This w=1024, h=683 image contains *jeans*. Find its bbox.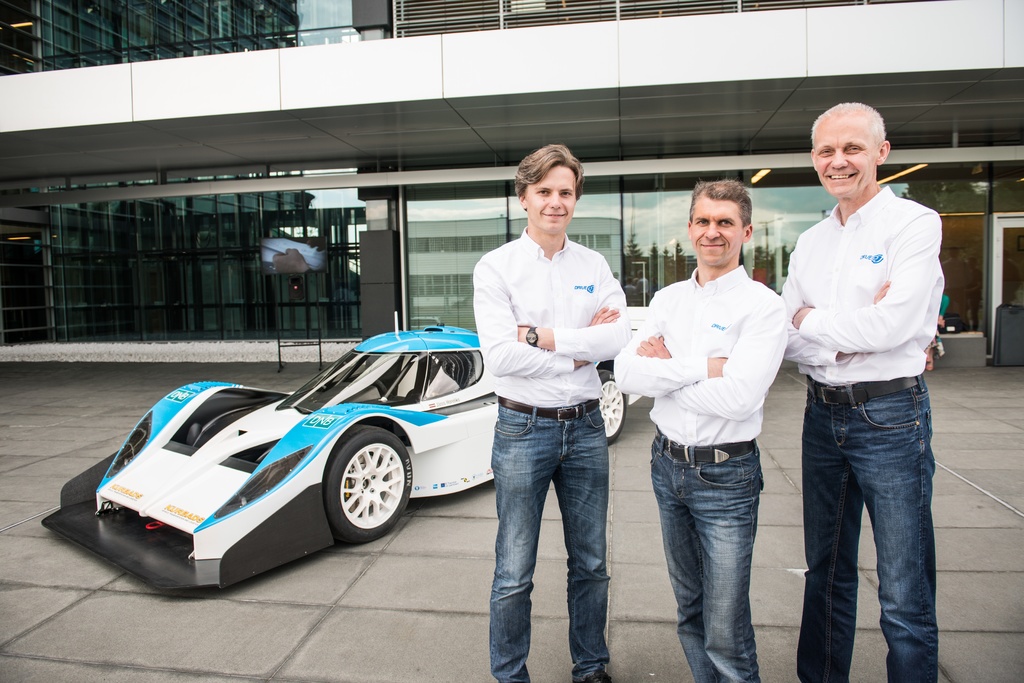
x1=486, y1=401, x2=610, y2=682.
